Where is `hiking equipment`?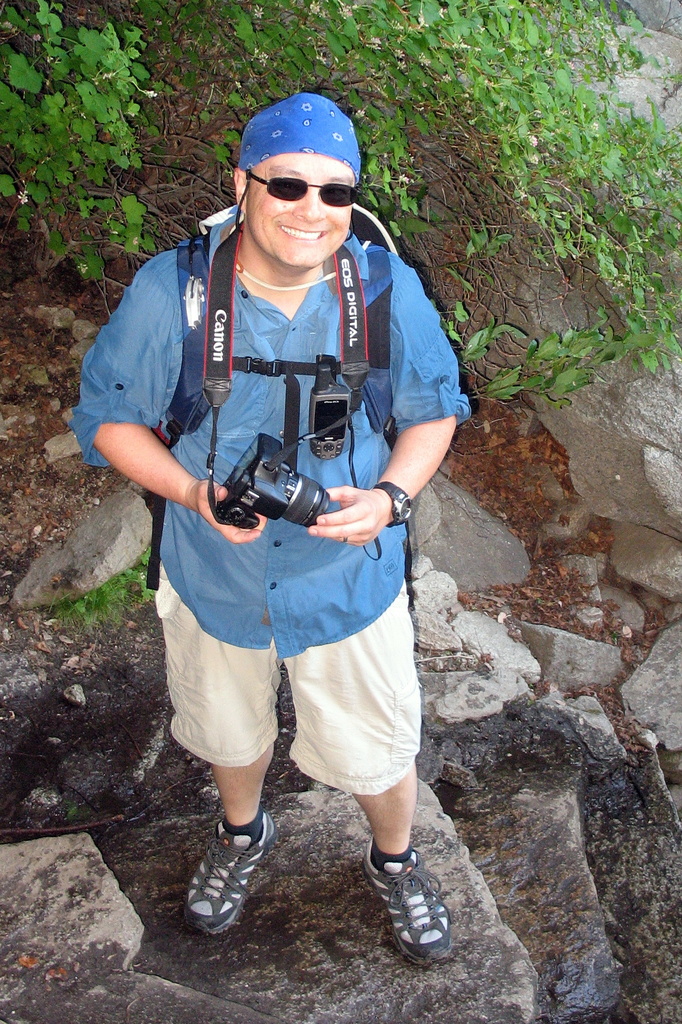
(left=136, top=196, right=414, bottom=602).
